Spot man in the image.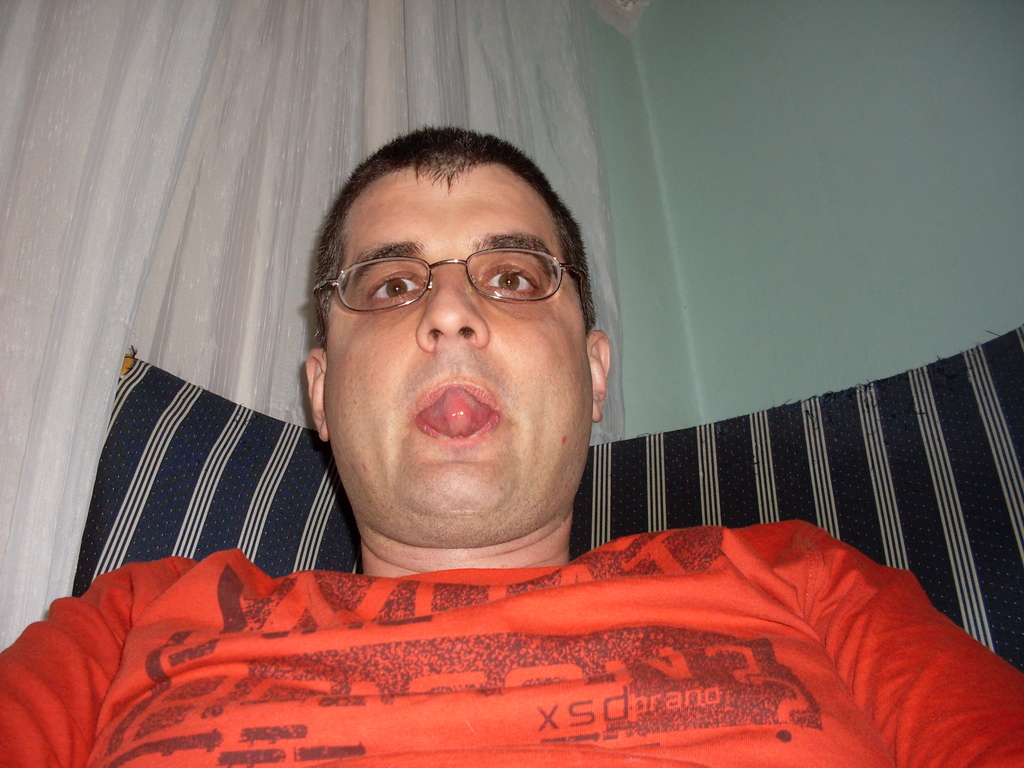
man found at (0,125,1023,767).
